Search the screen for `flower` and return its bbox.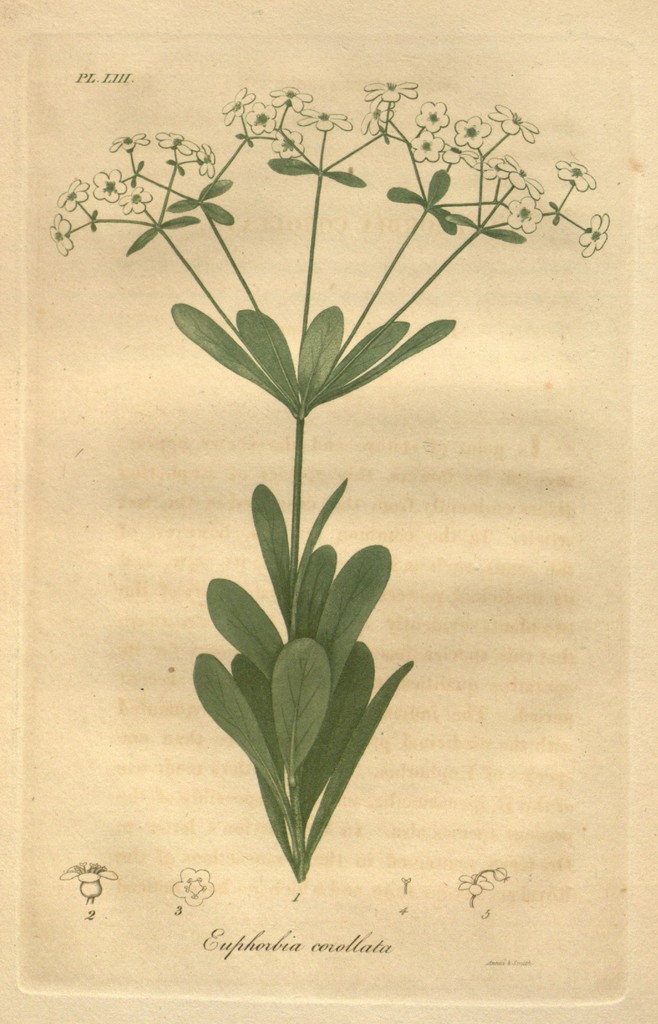
Found: <bbox>407, 125, 442, 164</bbox>.
